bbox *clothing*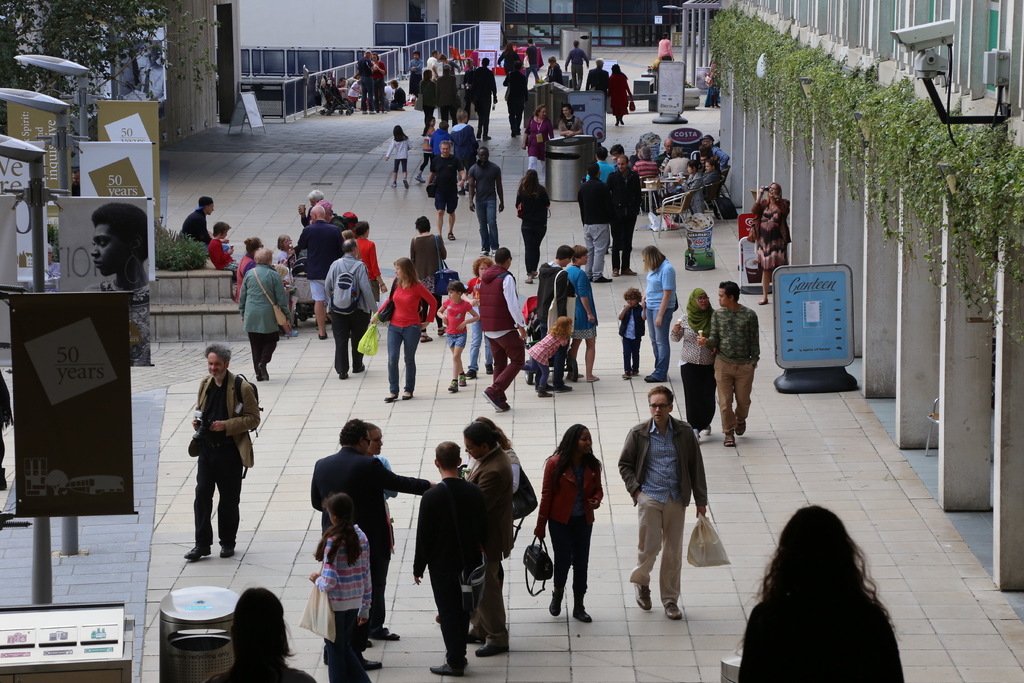
[656, 38, 673, 60]
